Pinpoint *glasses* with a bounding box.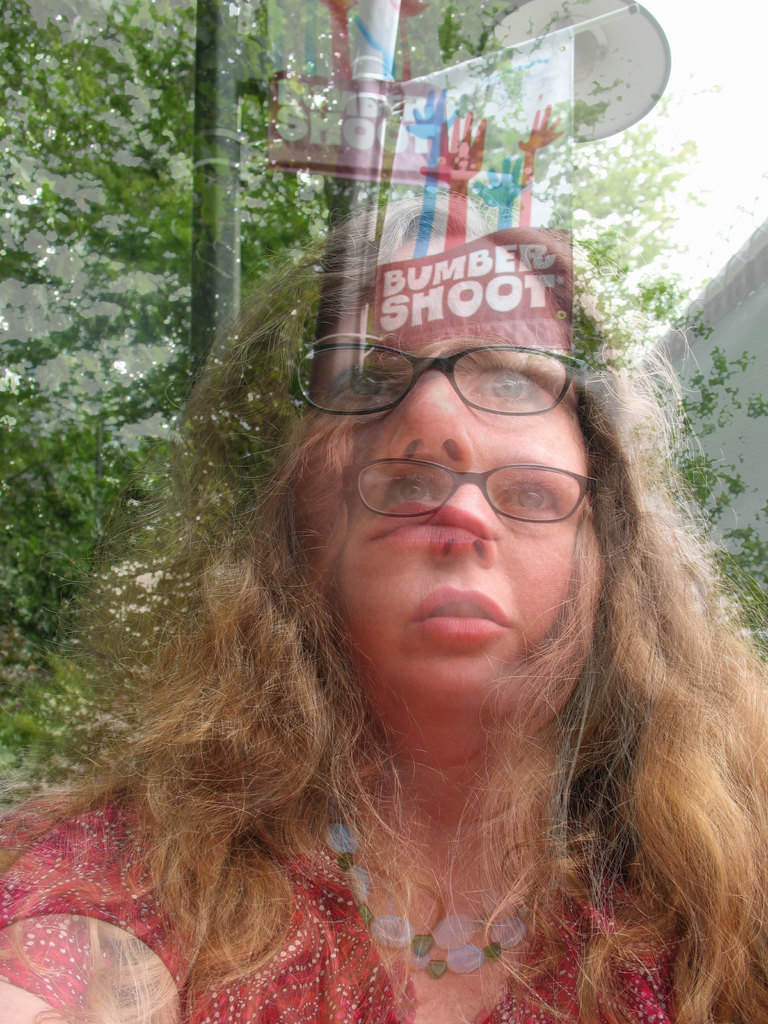
284/347/586/424.
